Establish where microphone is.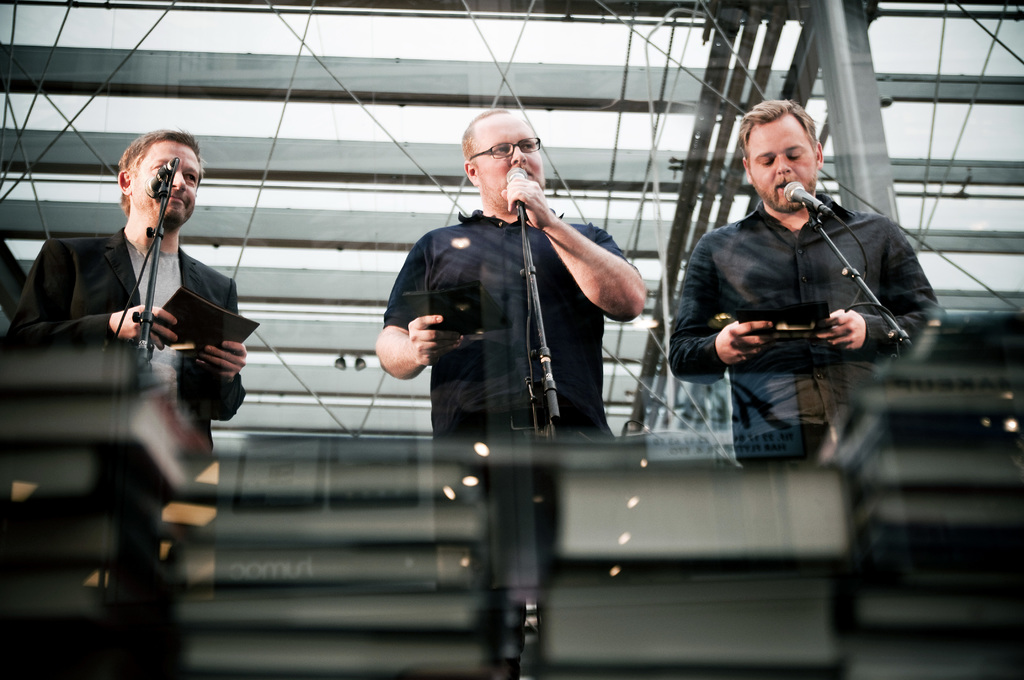
Established at bbox(133, 158, 177, 211).
